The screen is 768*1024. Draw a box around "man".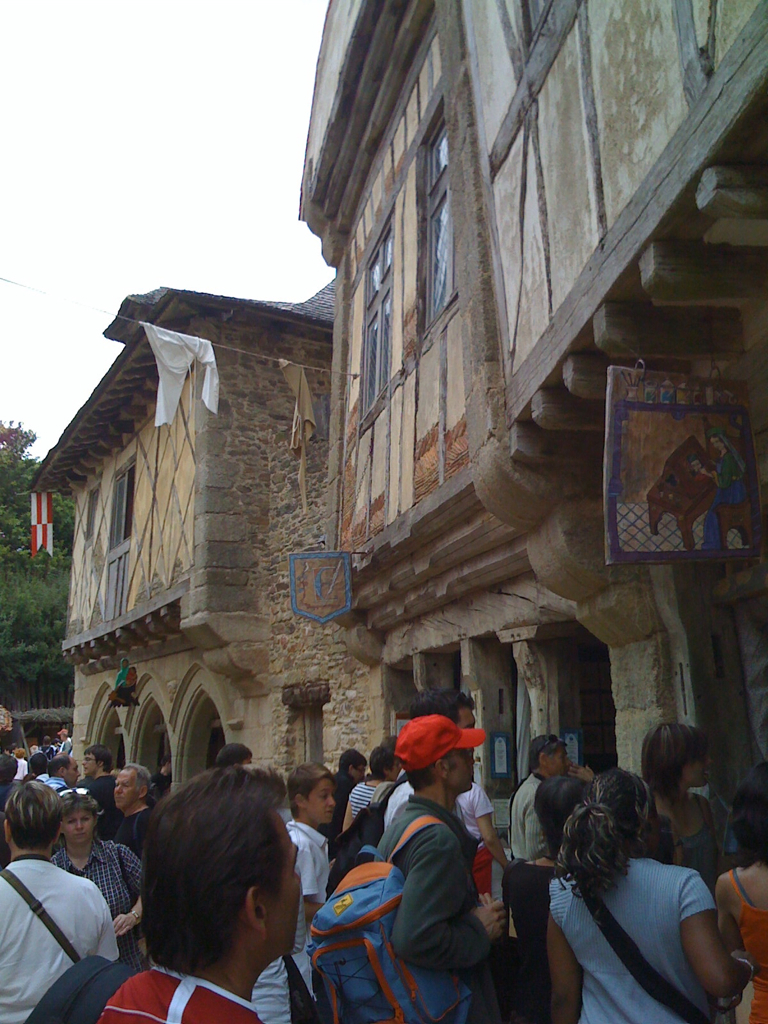
BBox(43, 755, 75, 794).
